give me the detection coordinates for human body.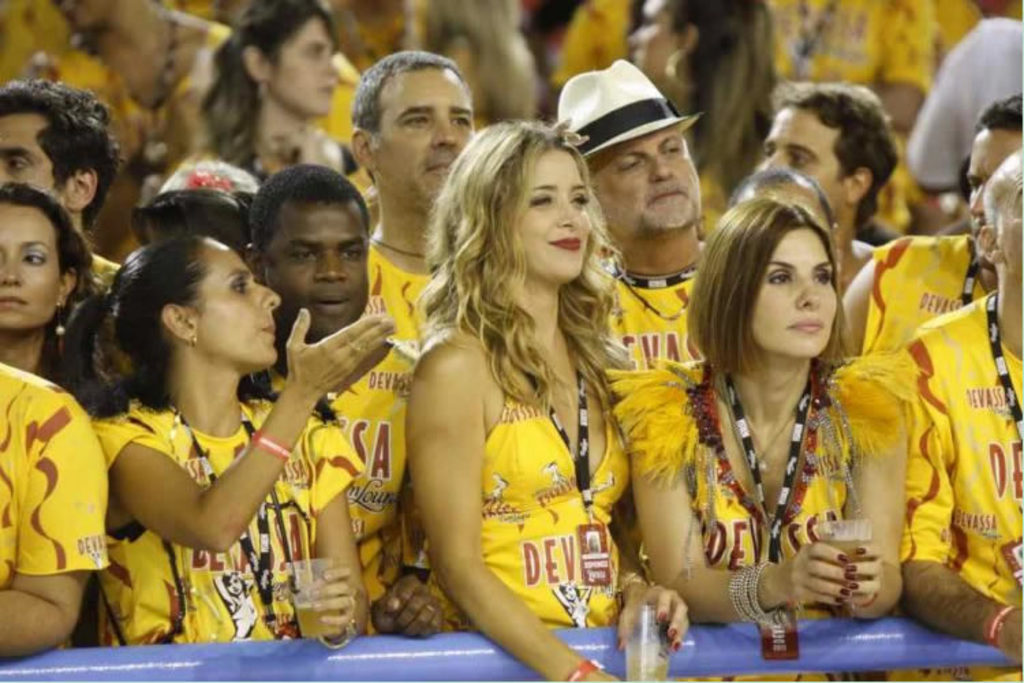
rect(760, 0, 939, 229).
